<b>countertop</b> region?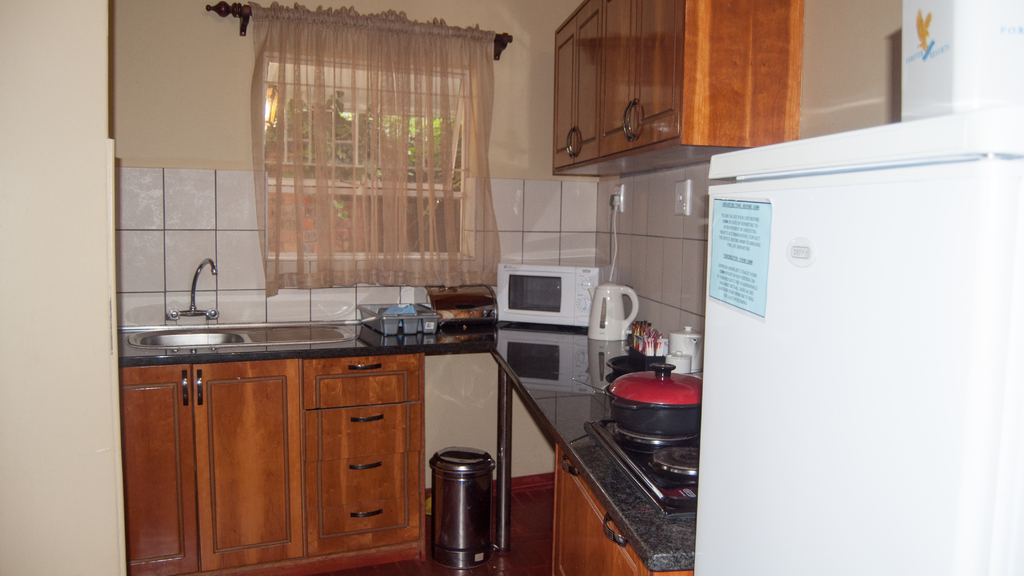
<region>118, 319, 702, 575</region>
